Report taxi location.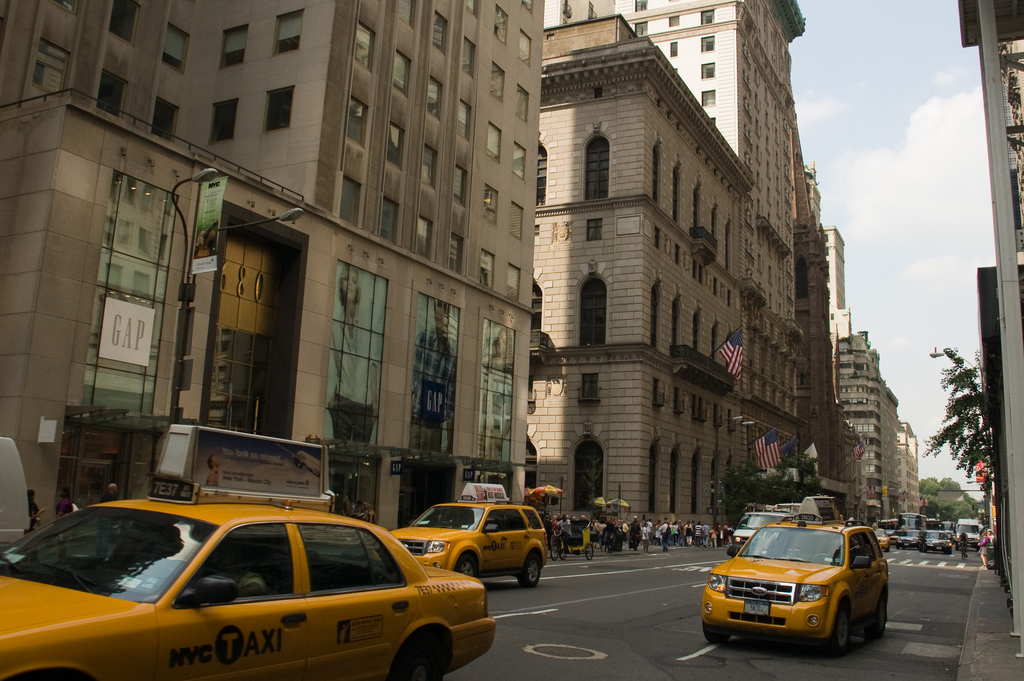
Report: (x1=388, y1=485, x2=549, y2=591).
